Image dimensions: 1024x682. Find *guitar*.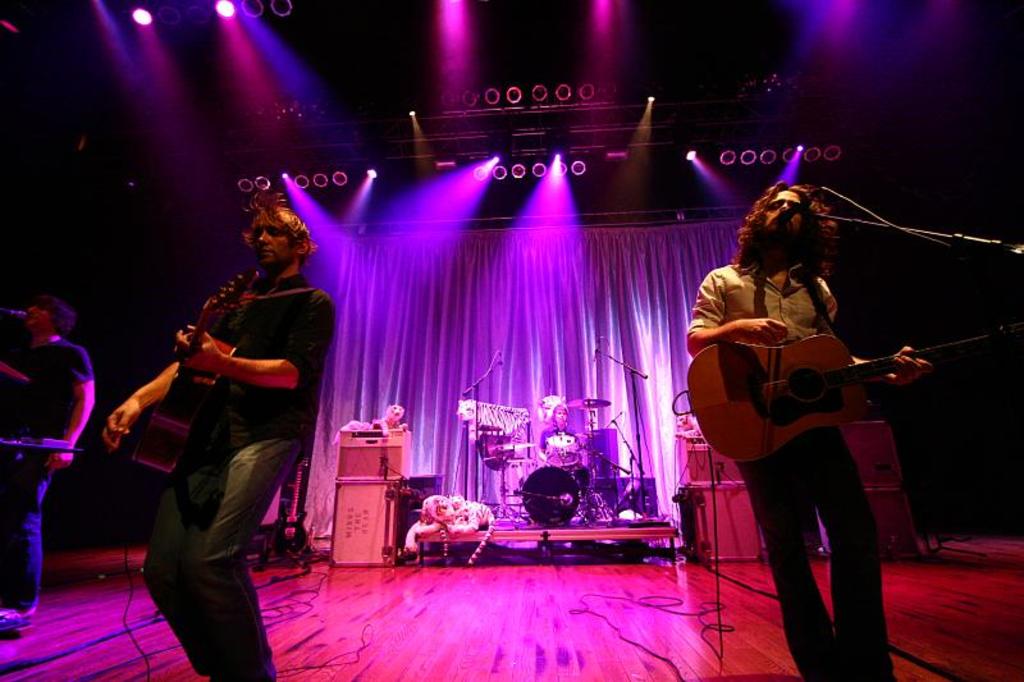
box=[115, 257, 278, 482].
